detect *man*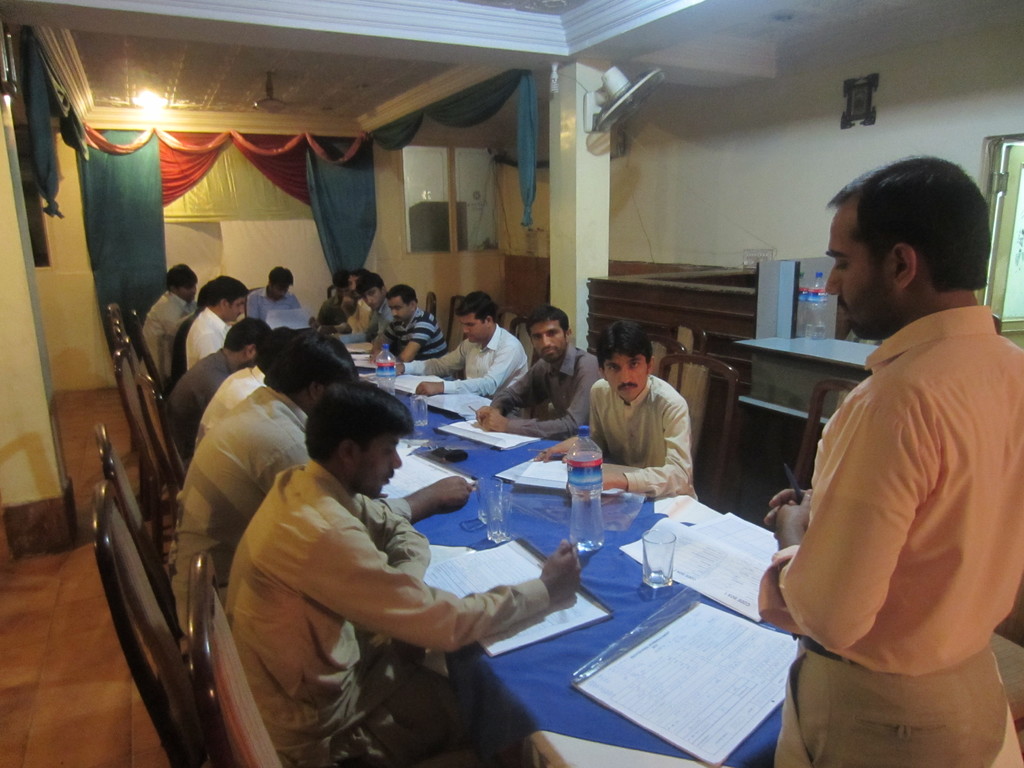
{"x1": 367, "y1": 282, "x2": 456, "y2": 387}
